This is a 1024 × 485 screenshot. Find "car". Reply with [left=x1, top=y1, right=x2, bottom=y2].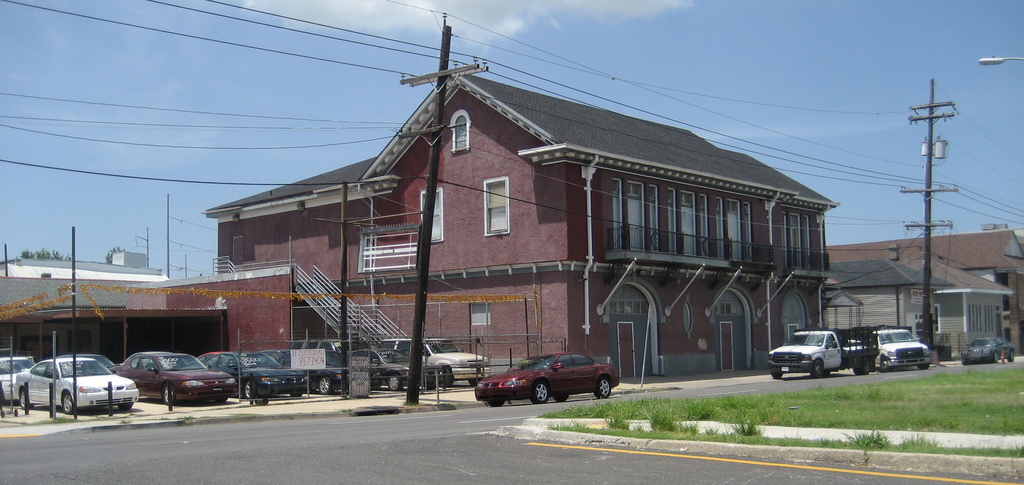
[left=355, top=345, right=412, bottom=397].
